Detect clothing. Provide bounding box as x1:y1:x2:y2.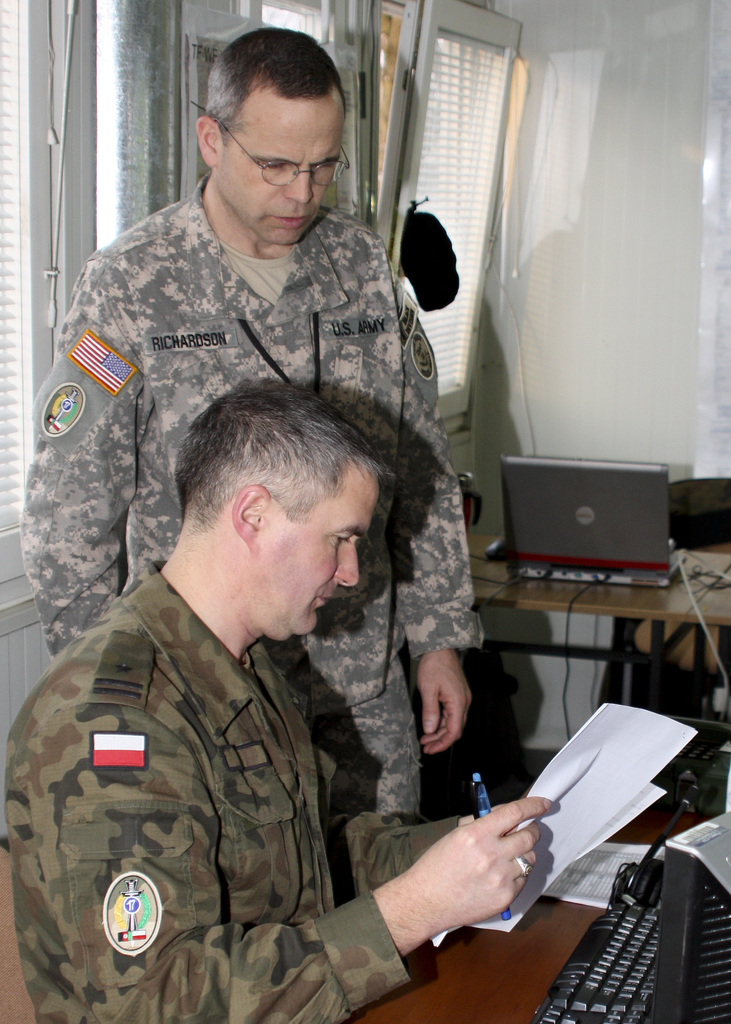
15:178:484:817.
